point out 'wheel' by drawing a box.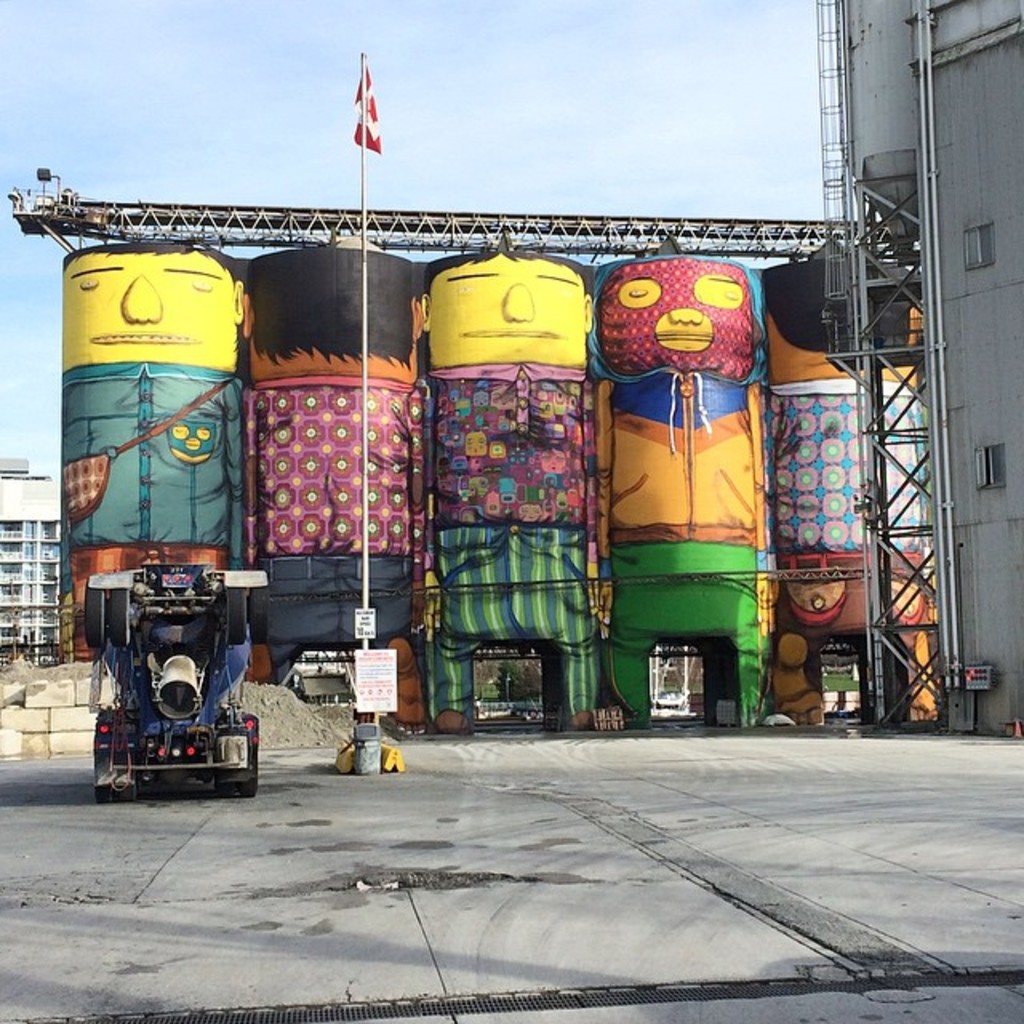
pyautogui.locateOnScreen(98, 782, 110, 803).
